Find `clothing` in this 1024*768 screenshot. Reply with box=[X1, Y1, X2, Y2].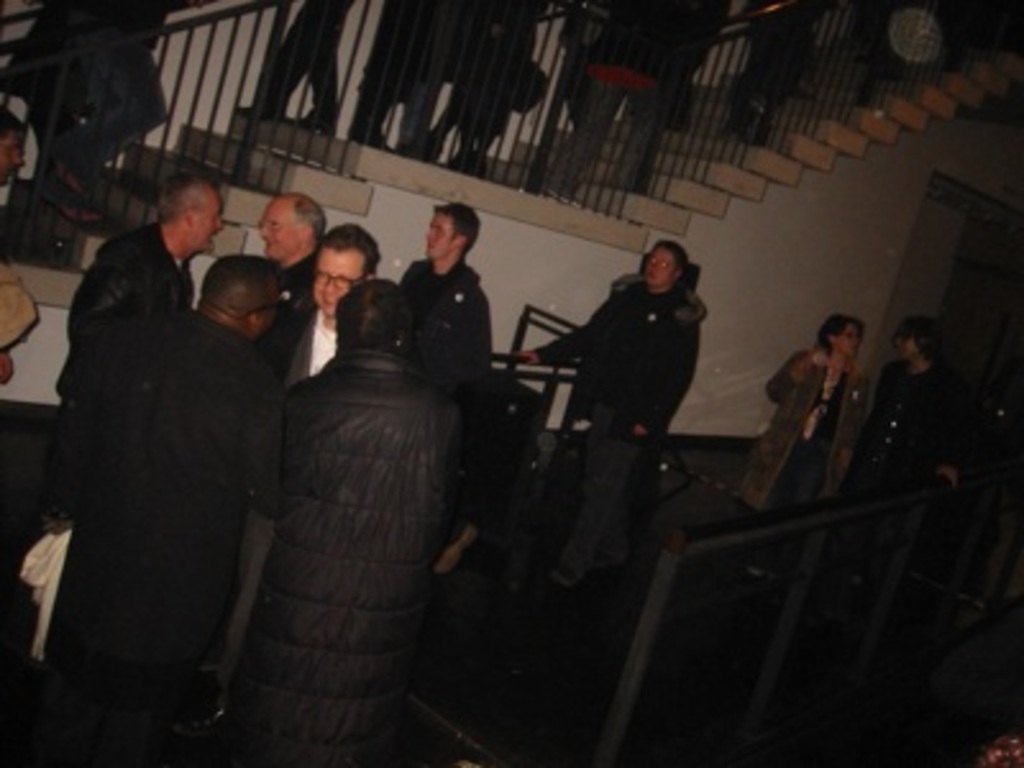
box=[384, 212, 504, 399].
